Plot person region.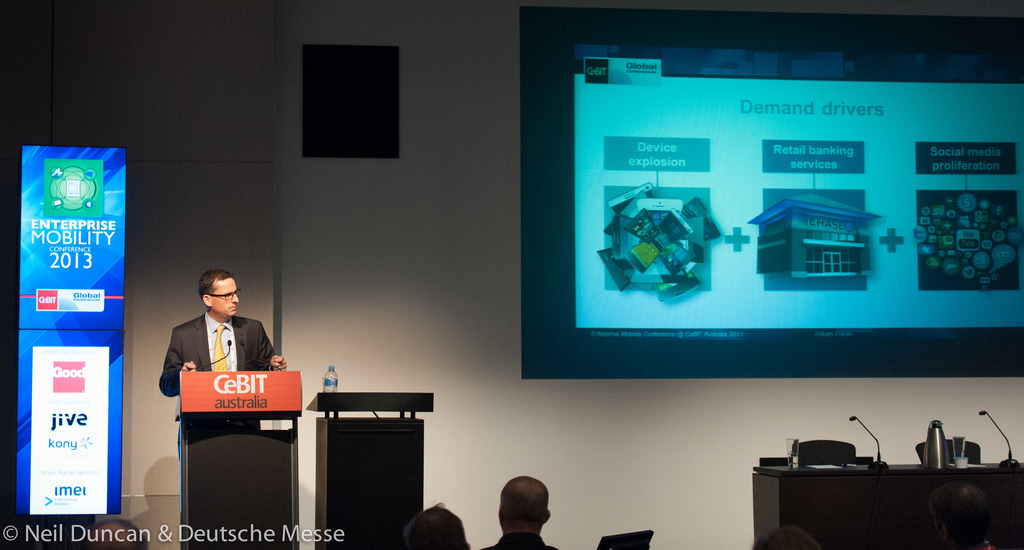
Plotted at [x1=928, y1=481, x2=1007, y2=549].
